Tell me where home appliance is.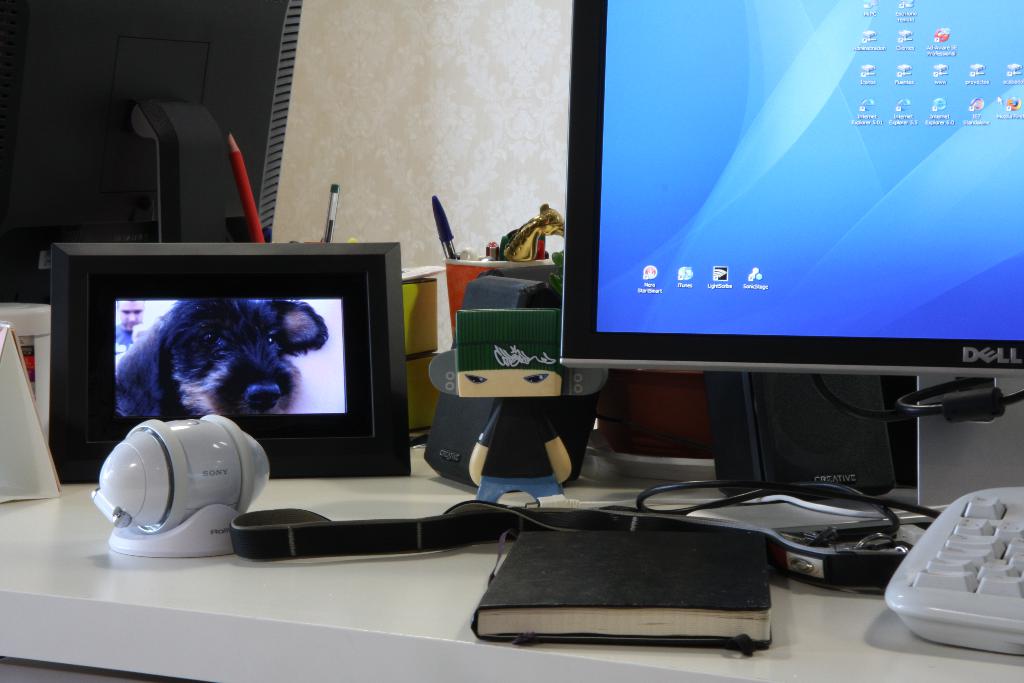
home appliance is at box(0, 0, 308, 304).
